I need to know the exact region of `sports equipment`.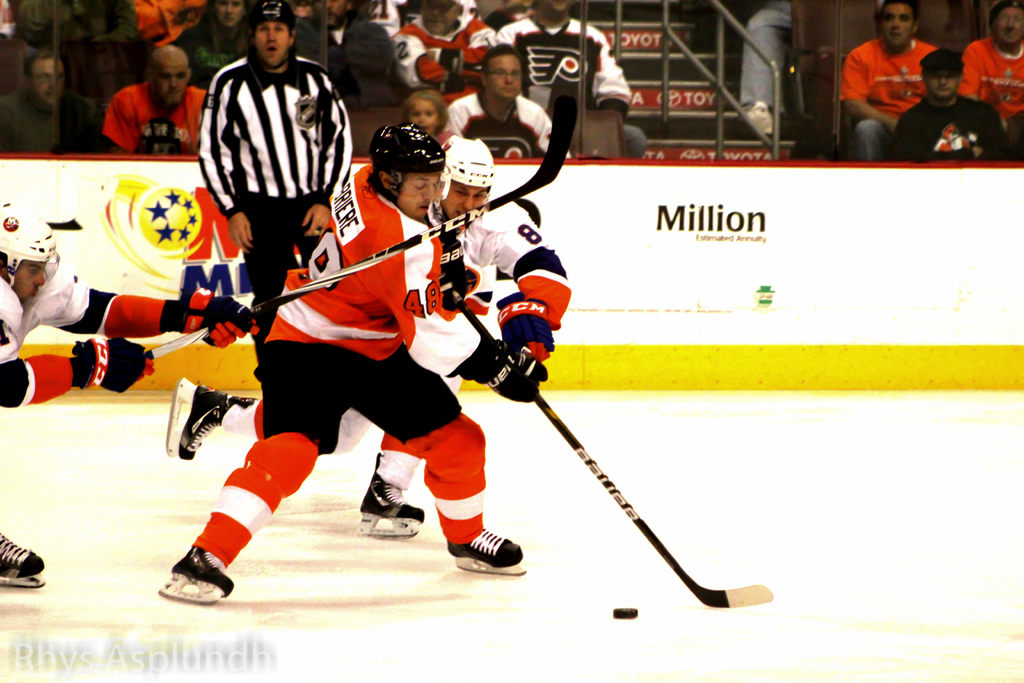
Region: {"x1": 446, "y1": 525, "x2": 525, "y2": 572}.
